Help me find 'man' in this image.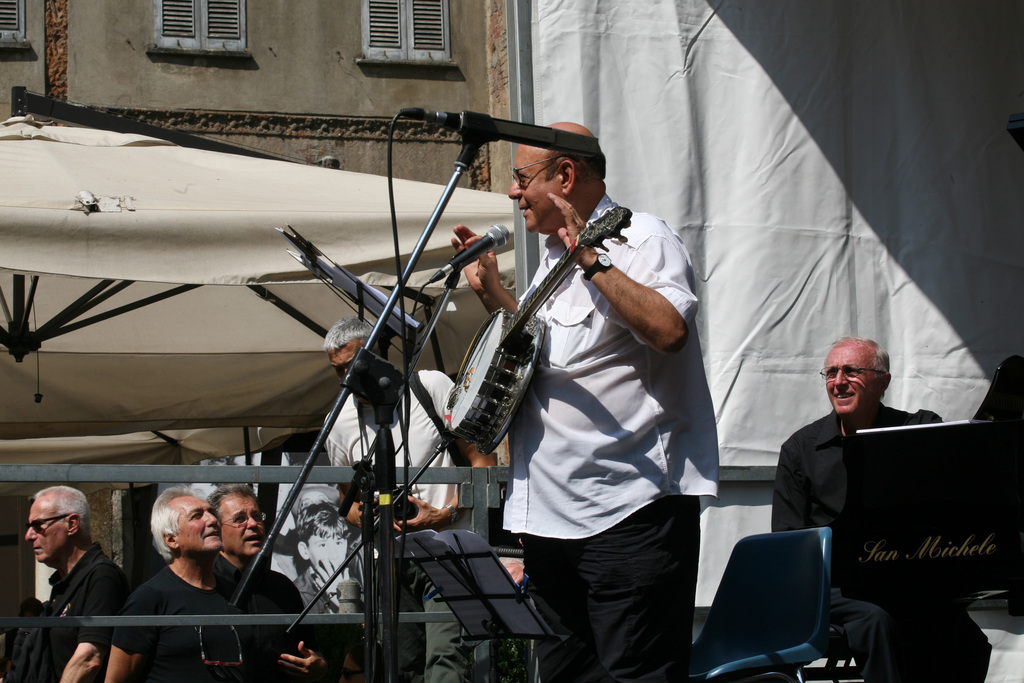
Found it: bbox=(324, 312, 494, 682).
